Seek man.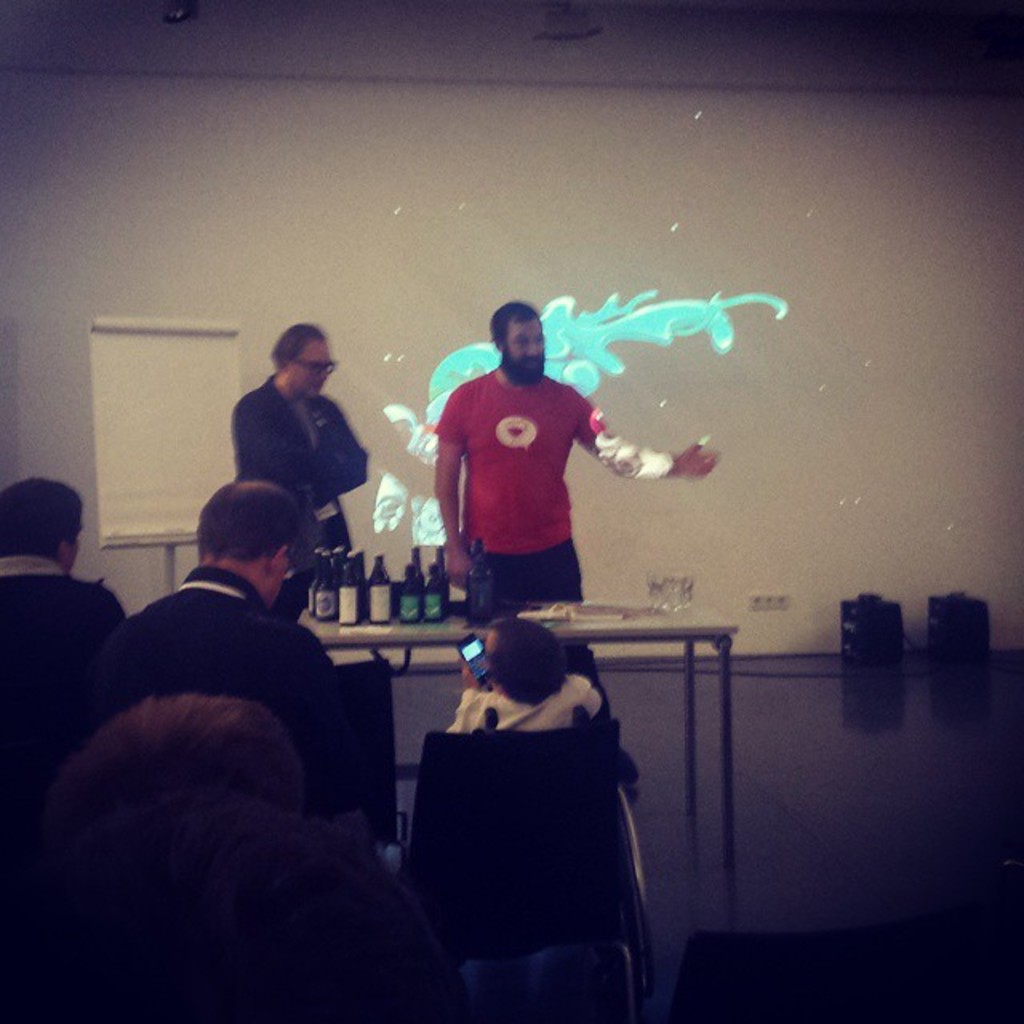
locate(93, 480, 366, 832).
